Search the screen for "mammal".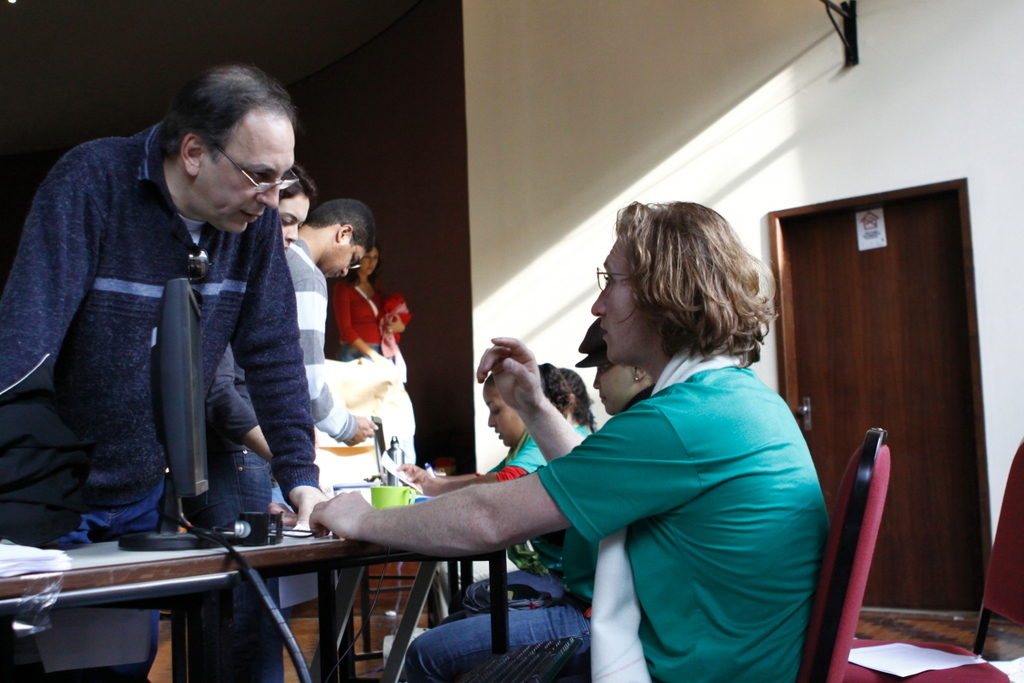
Found at pyautogui.locateOnScreen(398, 359, 583, 622).
